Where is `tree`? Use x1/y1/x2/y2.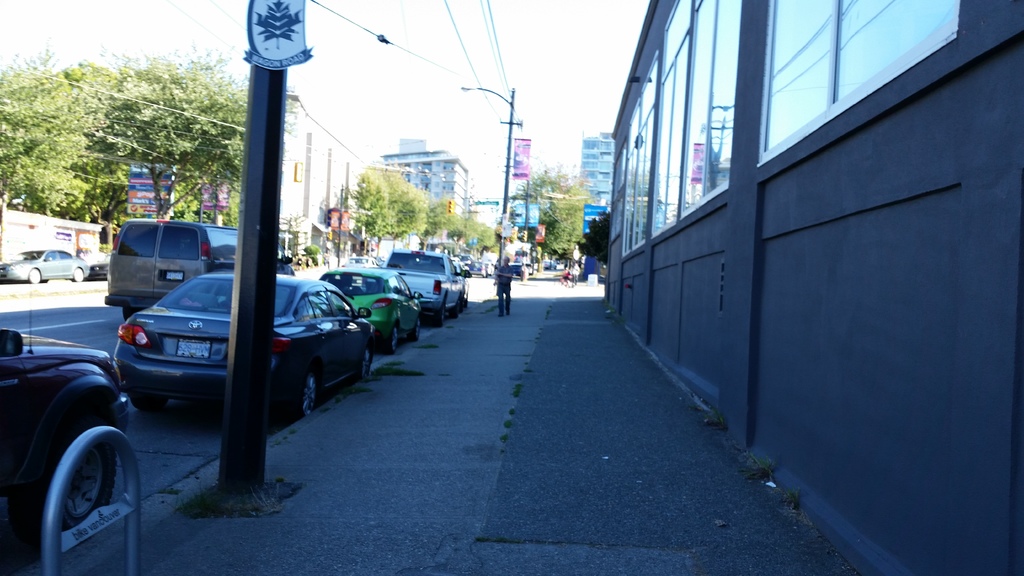
423/196/456/242.
